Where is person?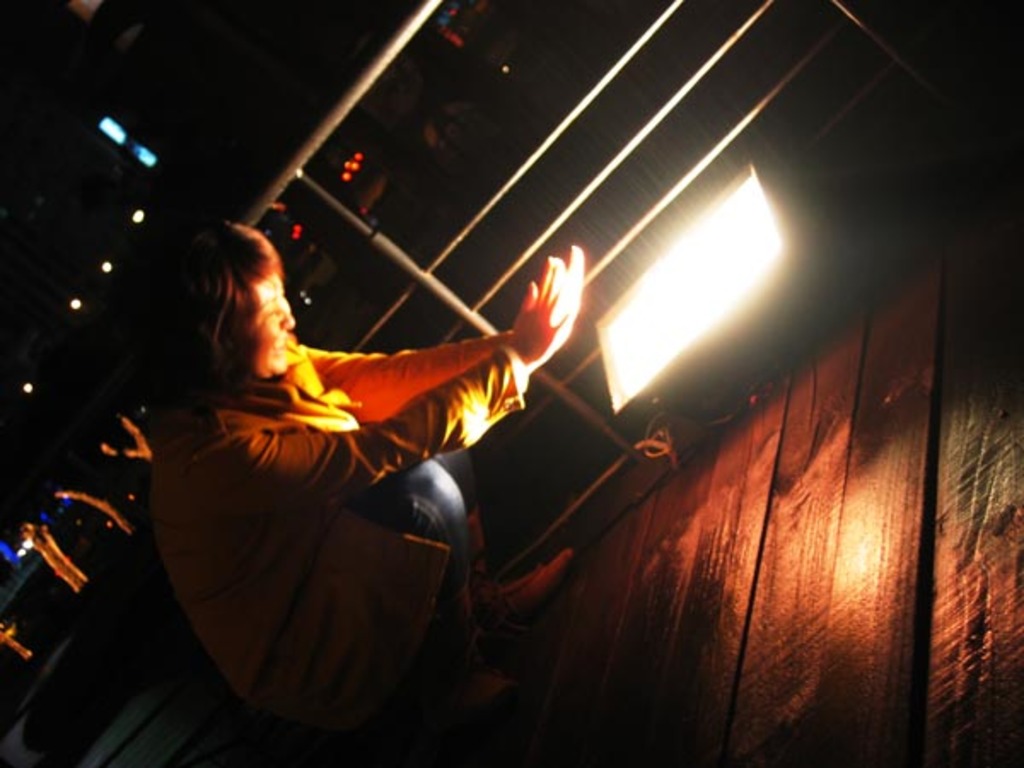
pyautogui.locateOnScreen(96, 184, 587, 725).
